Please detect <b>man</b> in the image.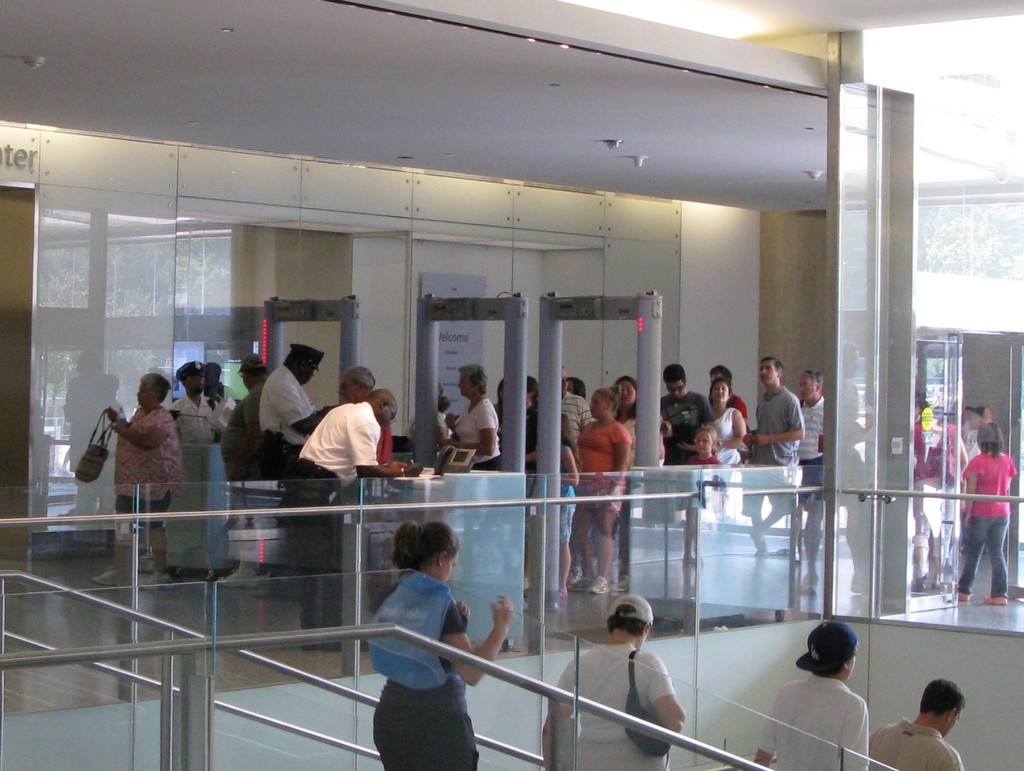
detection(216, 350, 272, 586).
